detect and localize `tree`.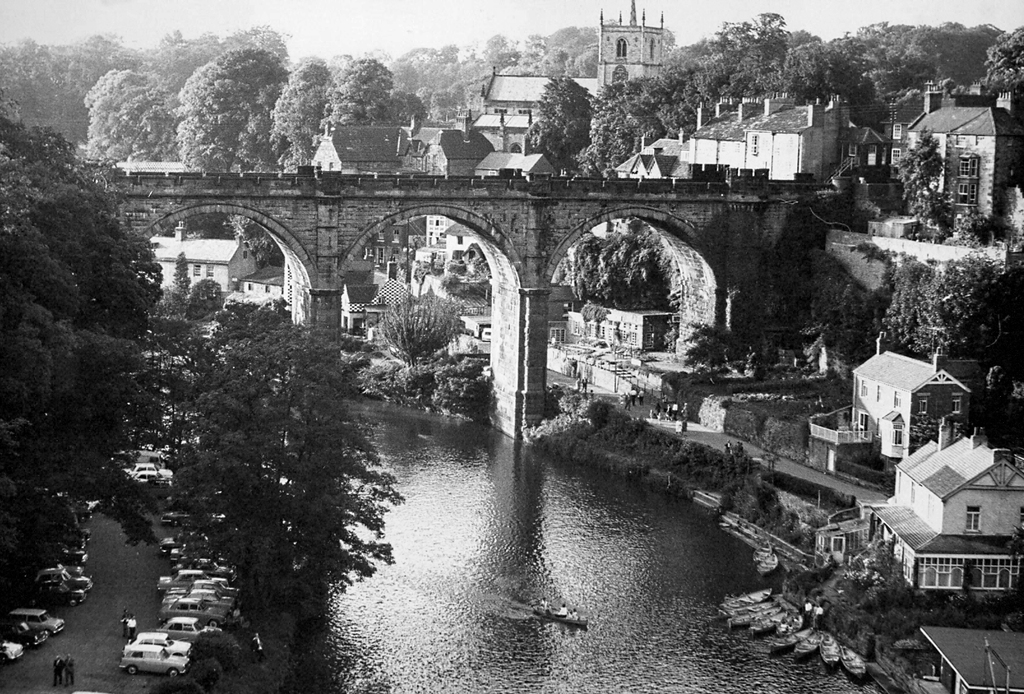
Localized at <bbox>376, 291, 465, 359</bbox>.
